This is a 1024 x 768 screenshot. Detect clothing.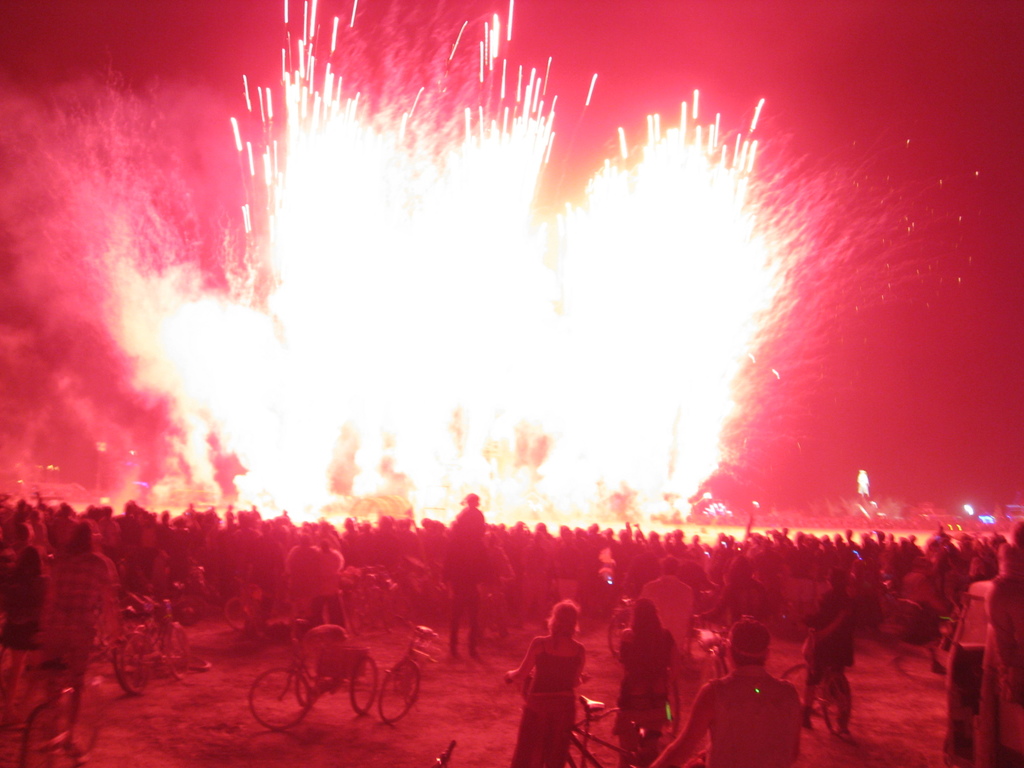
locate(807, 589, 851, 722).
